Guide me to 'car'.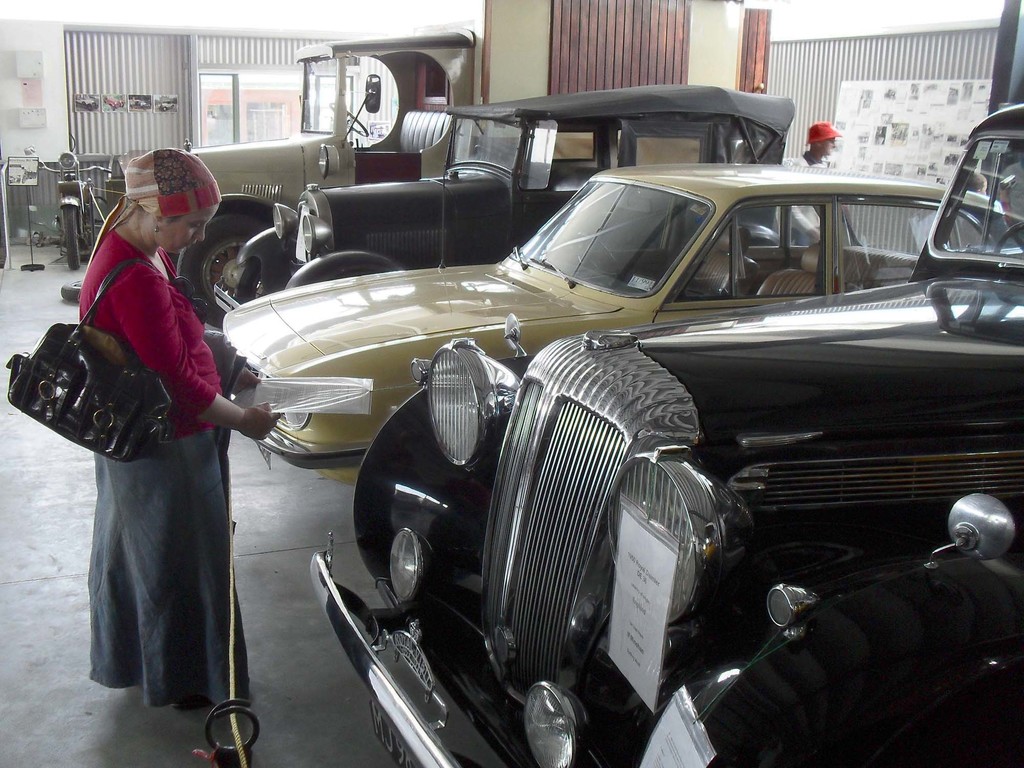
Guidance: bbox=[226, 157, 1011, 495].
